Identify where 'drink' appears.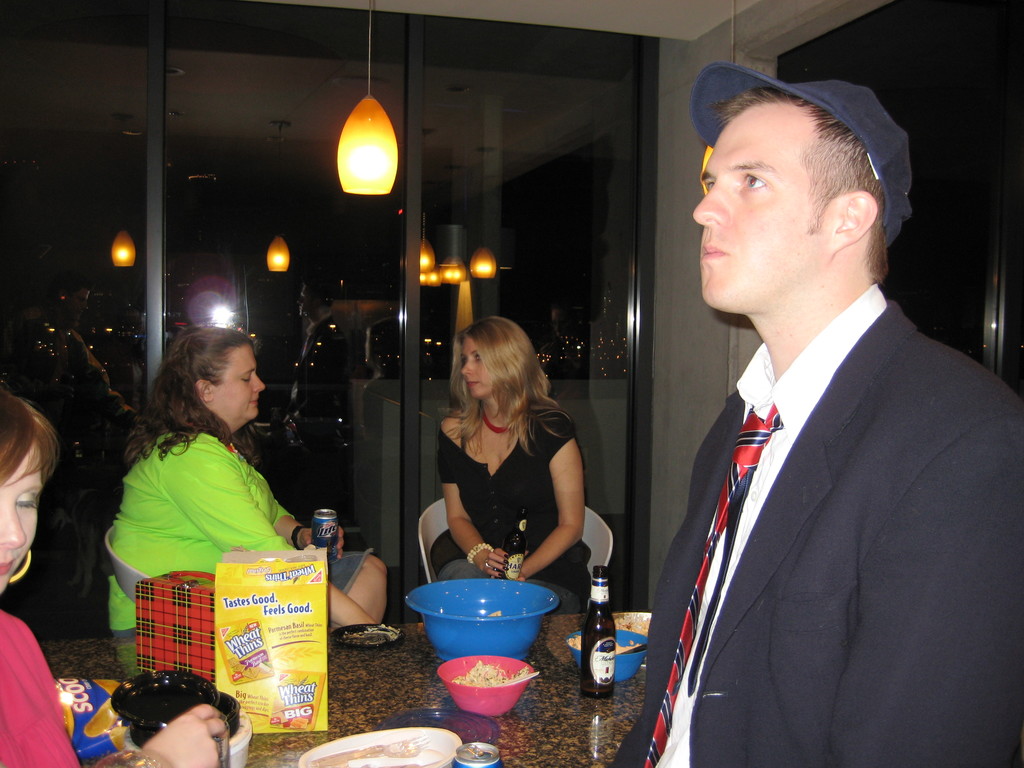
Appears at x1=313, y1=509, x2=341, y2=563.
